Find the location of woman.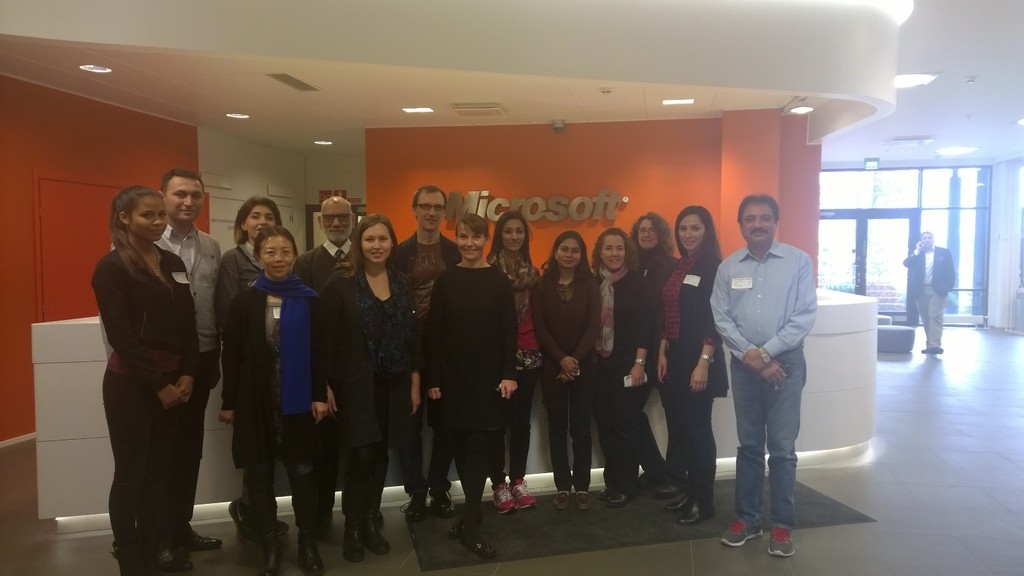
Location: (212,223,332,575).
